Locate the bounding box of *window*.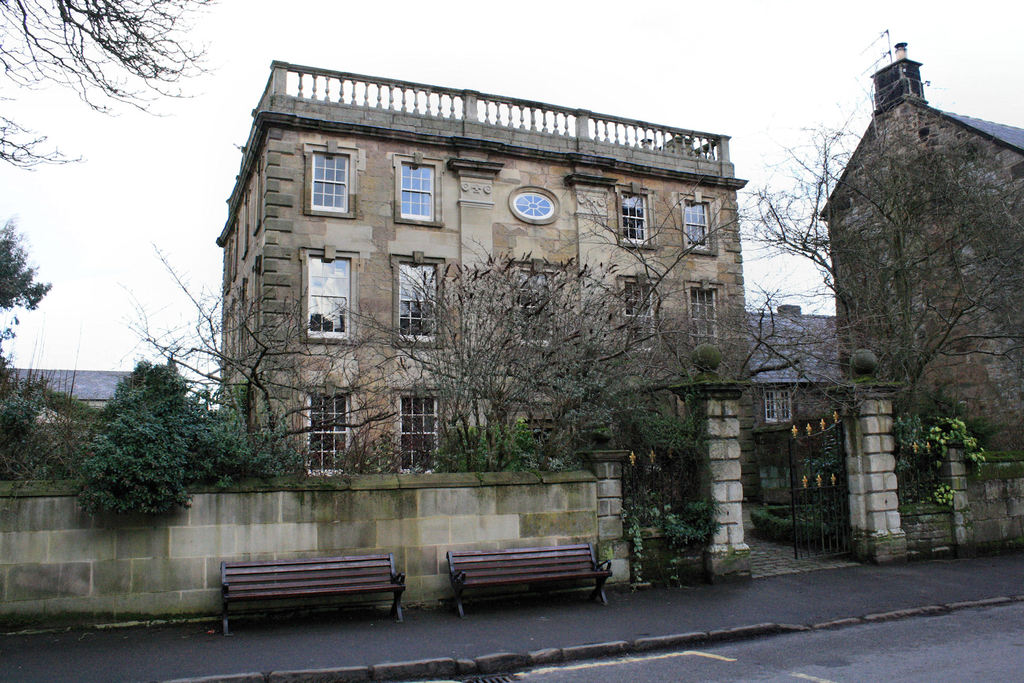
Bounding box: {"x1": 372, "y1": 395, "x2": 444, "y2": 480}.
